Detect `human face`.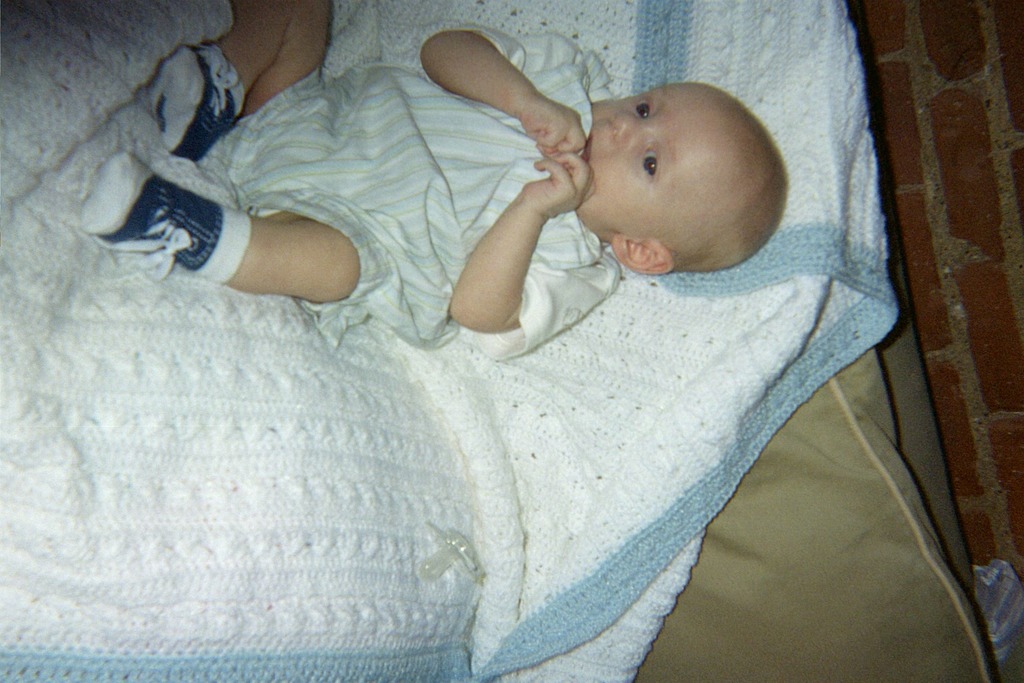
Detected at l=575, t=86, r=733, b=245.
